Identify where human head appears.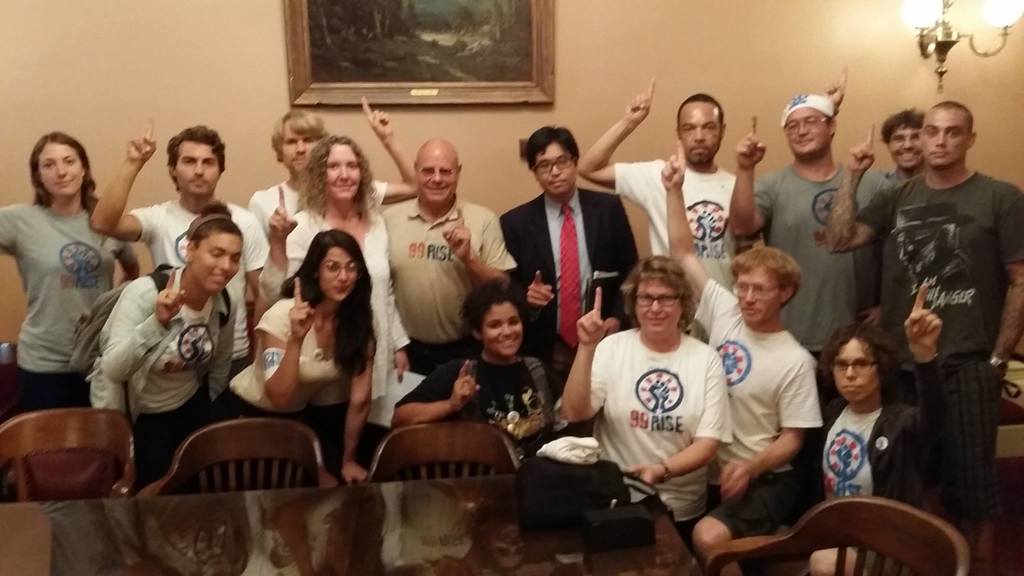
Appears at locate(310, 228, 365, 303).
